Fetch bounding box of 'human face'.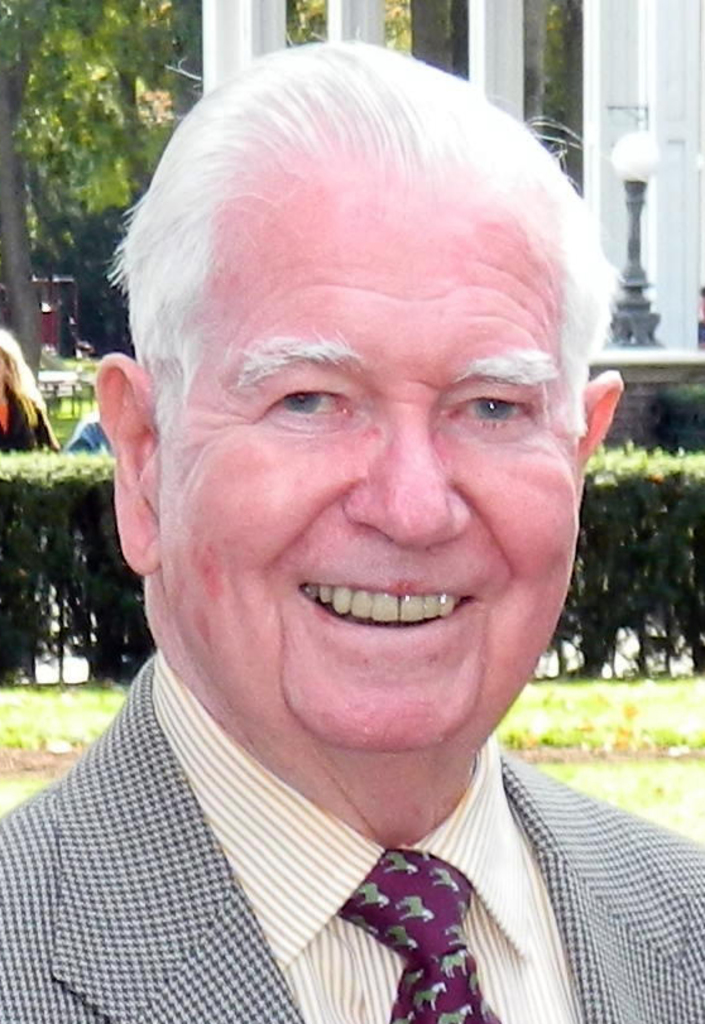
Bbox: box(160, 149, 581, 758).
